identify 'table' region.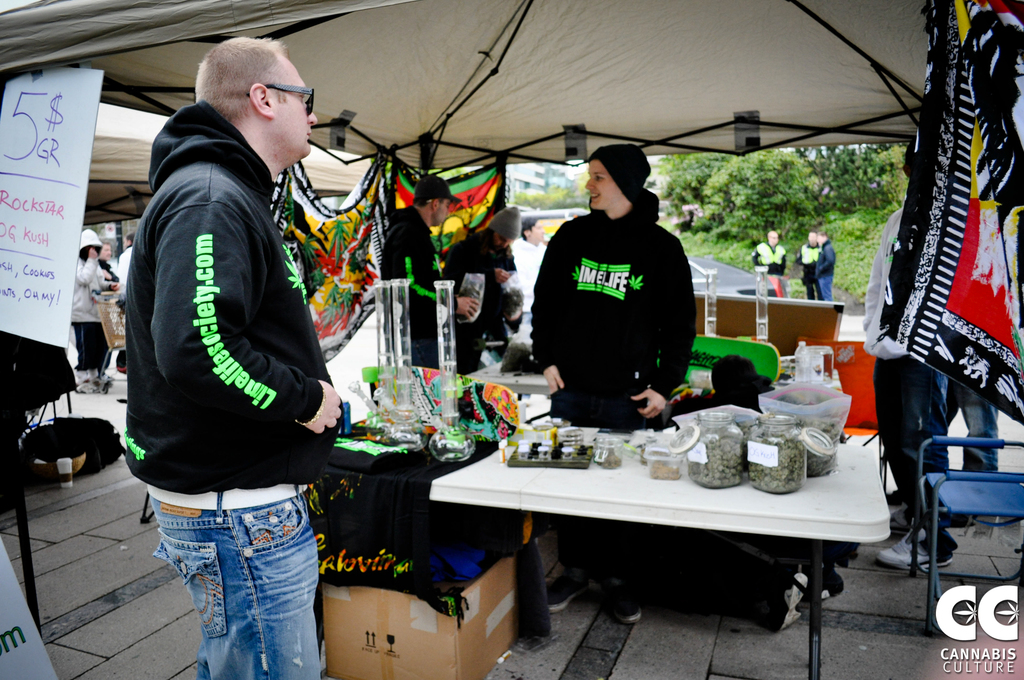
Region: (left=398, top=395, right=918, bottom=665).
